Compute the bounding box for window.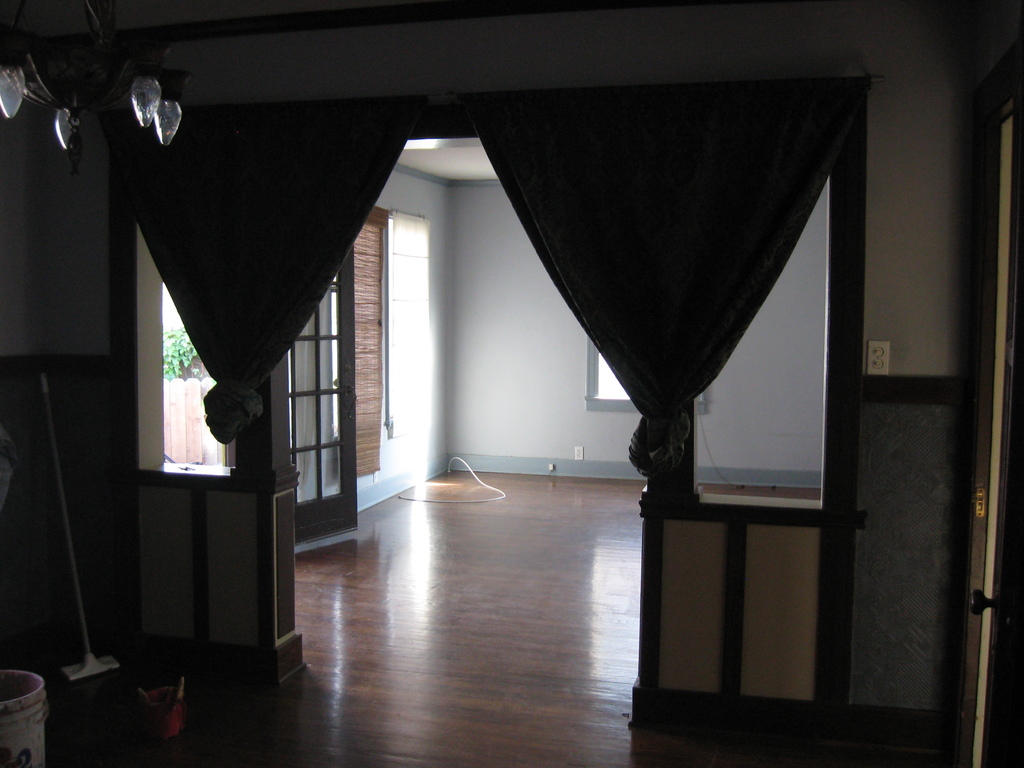
locate(582, 330, 705, 413).
